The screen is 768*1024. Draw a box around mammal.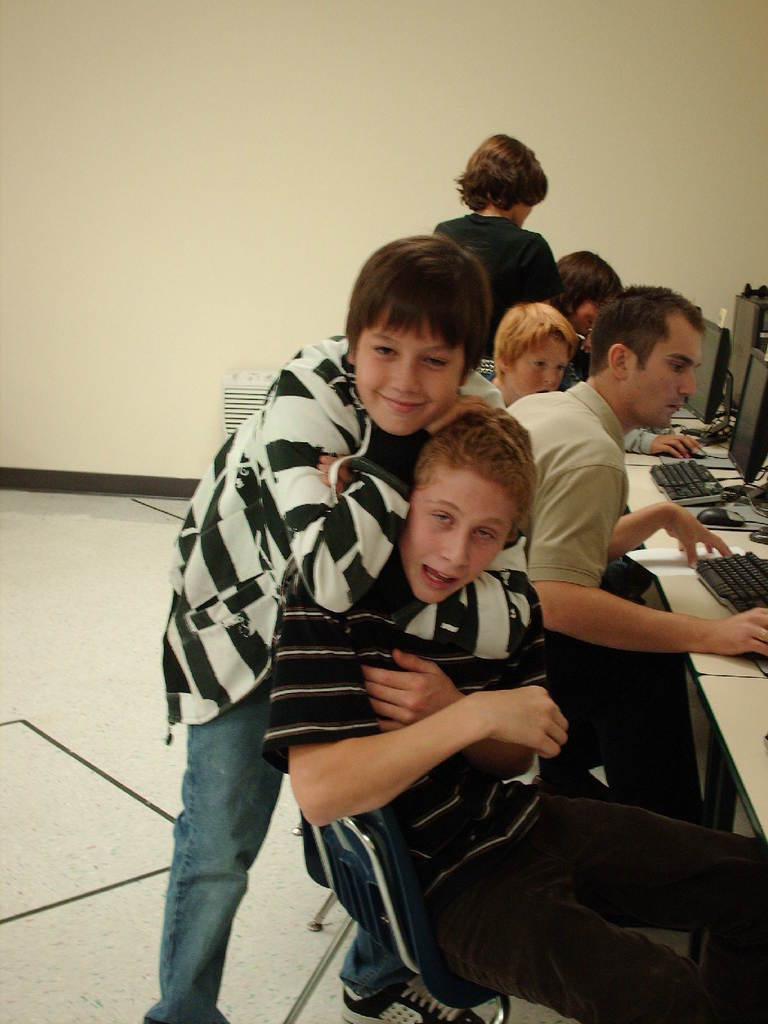
box=[431, 132, 562, 381].
